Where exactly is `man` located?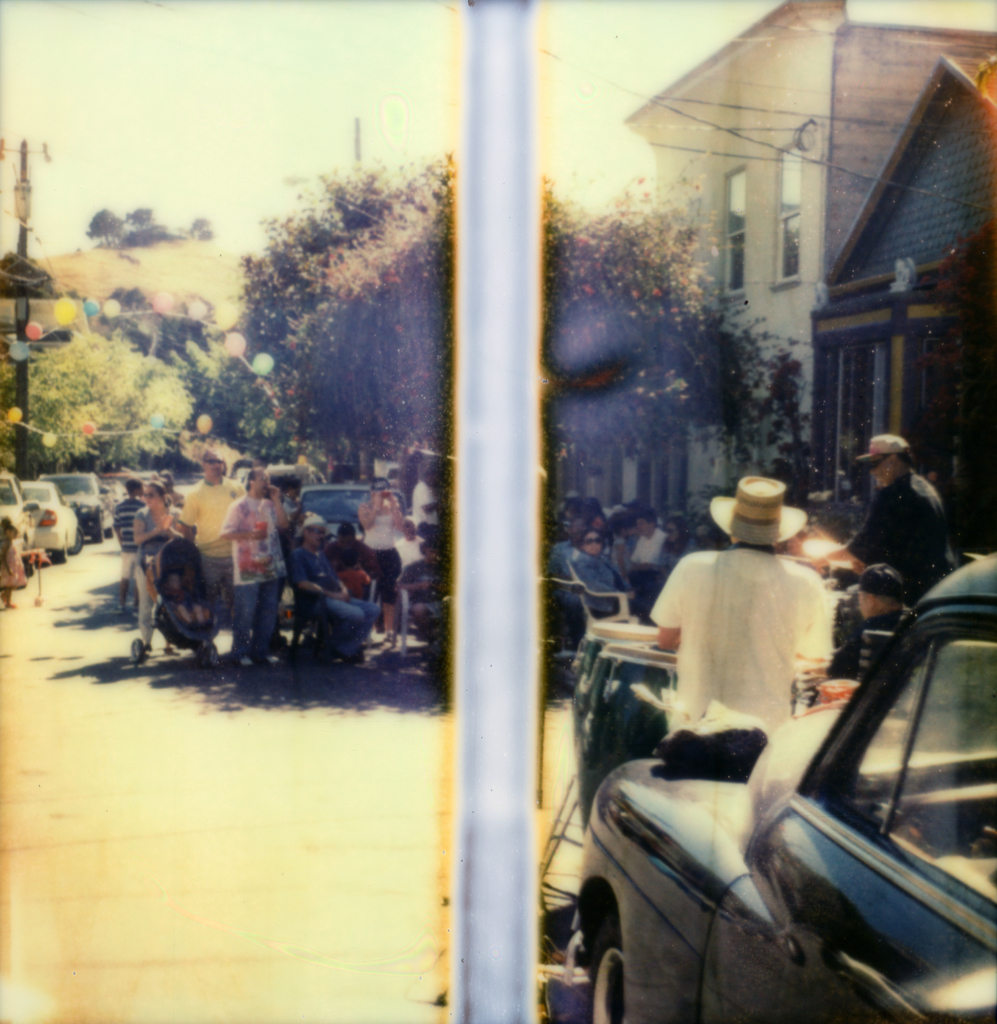
Its bounding box is x1=115 y1=476 x2=152 y2=632.
